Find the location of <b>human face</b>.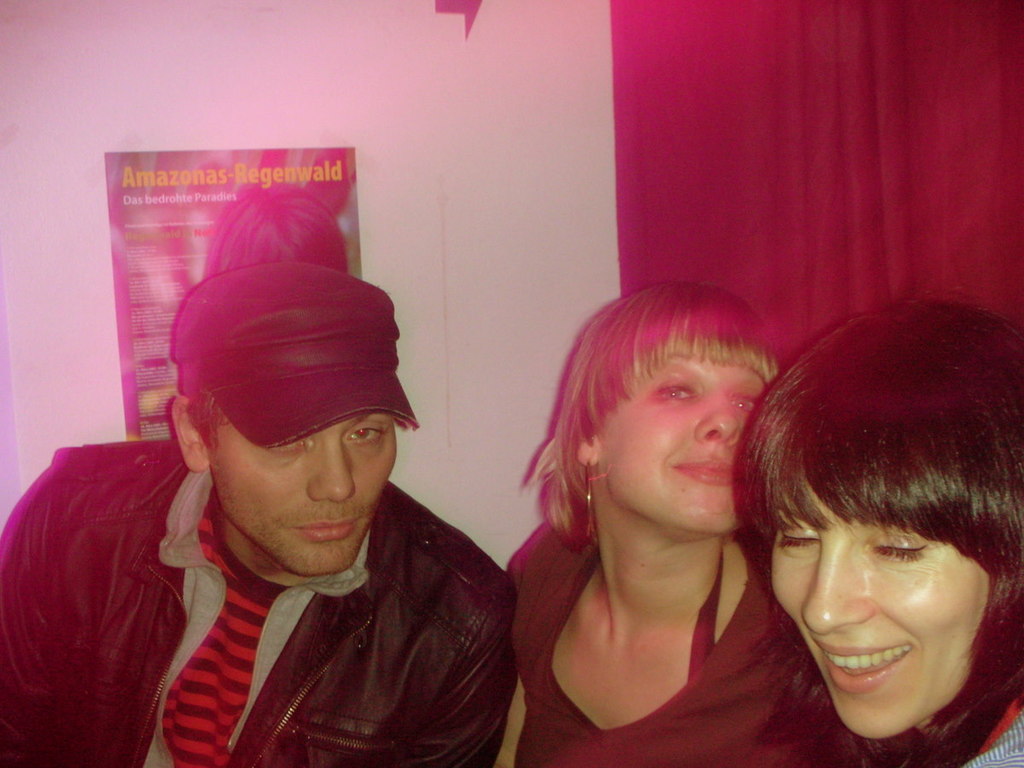
Location: x1=591 y1=353 x2=767 y2=532.
